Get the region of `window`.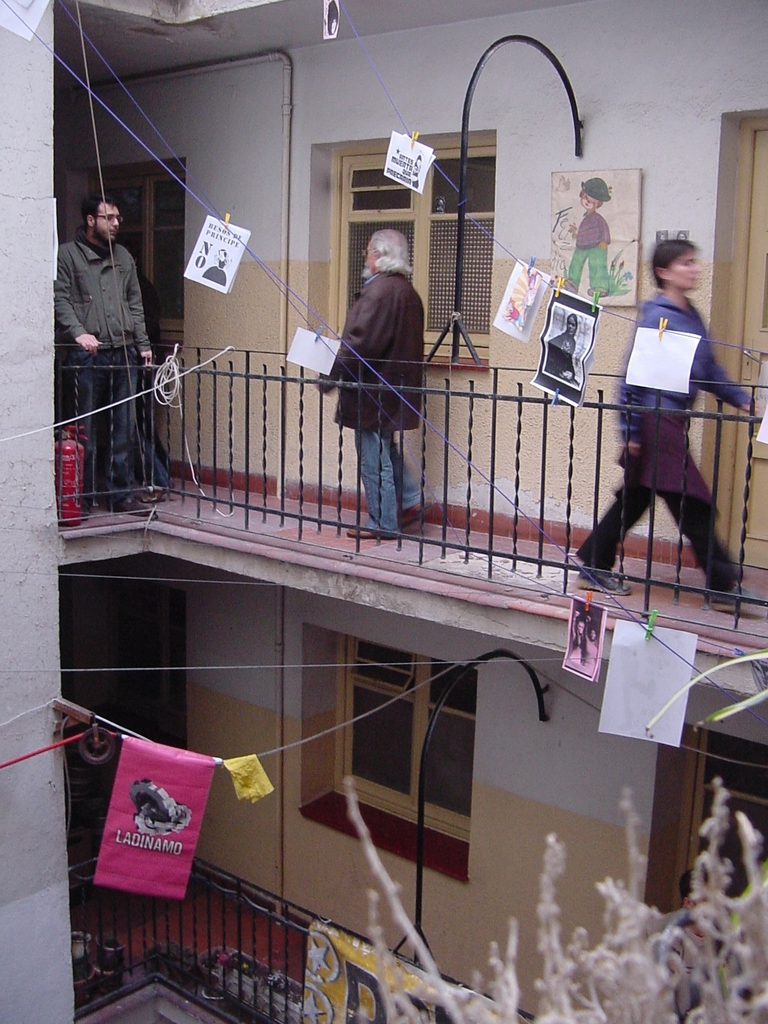
pyautogui.locateOnScreen(95, 170, 184, 337).
